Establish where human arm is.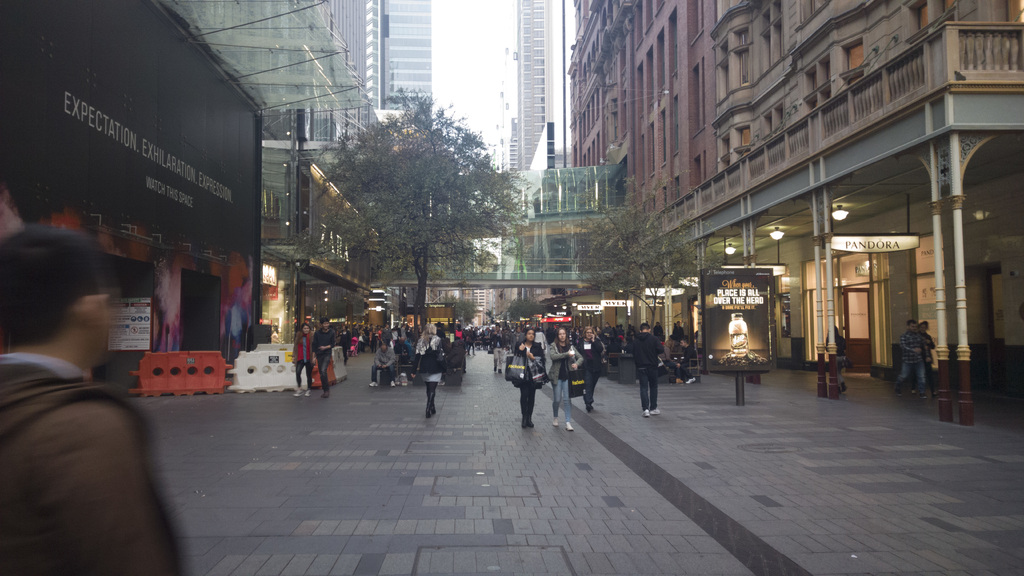
Established at bbox=[570, 346, 585, 370].
